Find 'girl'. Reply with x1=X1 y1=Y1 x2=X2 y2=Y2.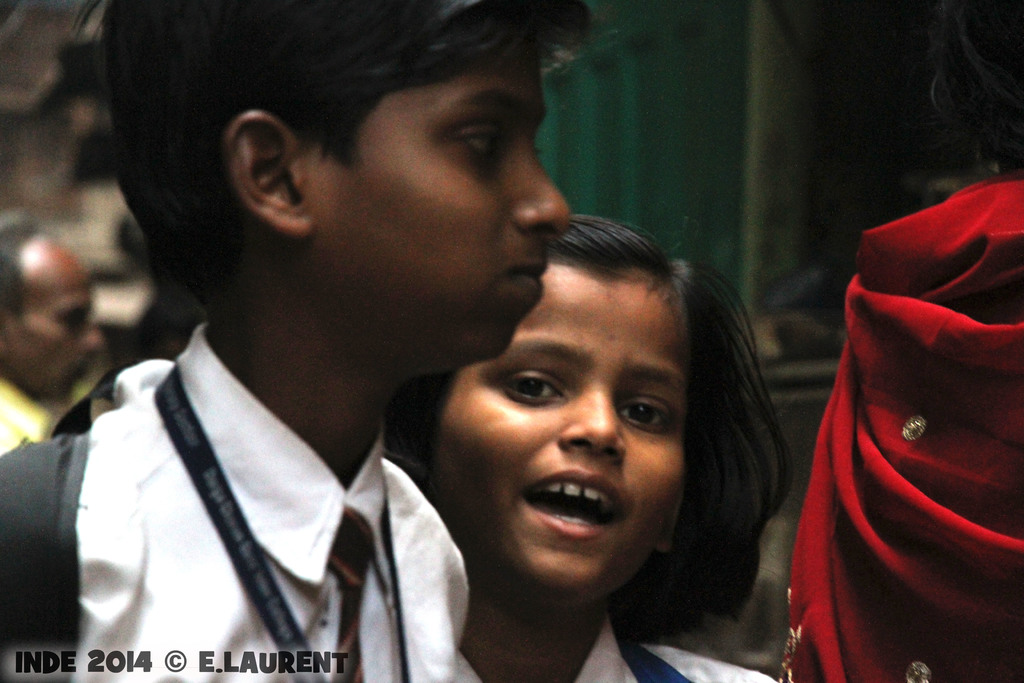
x1=381 y1=213 x2=789 y2=682.
